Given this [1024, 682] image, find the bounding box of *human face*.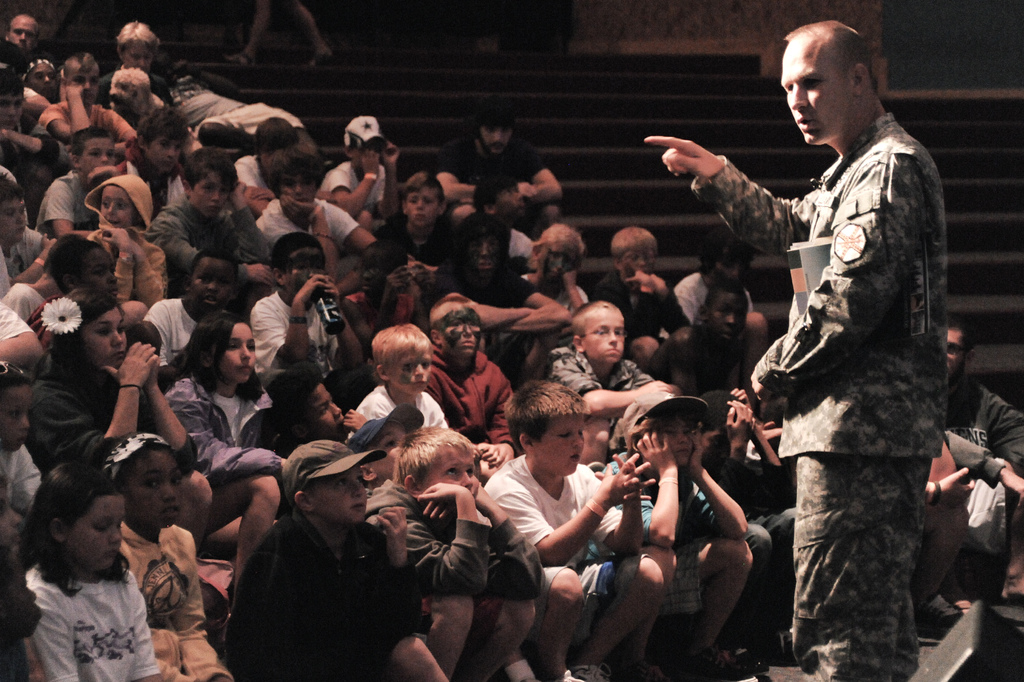
<box>375,426,412,462</box>.
